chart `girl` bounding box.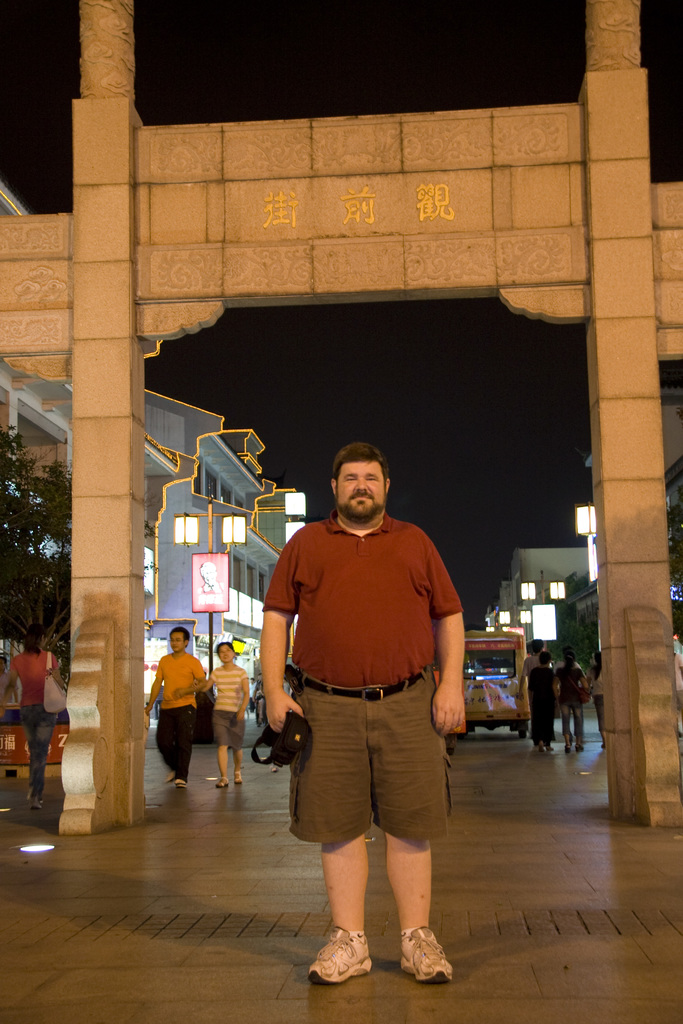
Charted: pyautogui.locateOnScreen(198, 643, 258, 791).
